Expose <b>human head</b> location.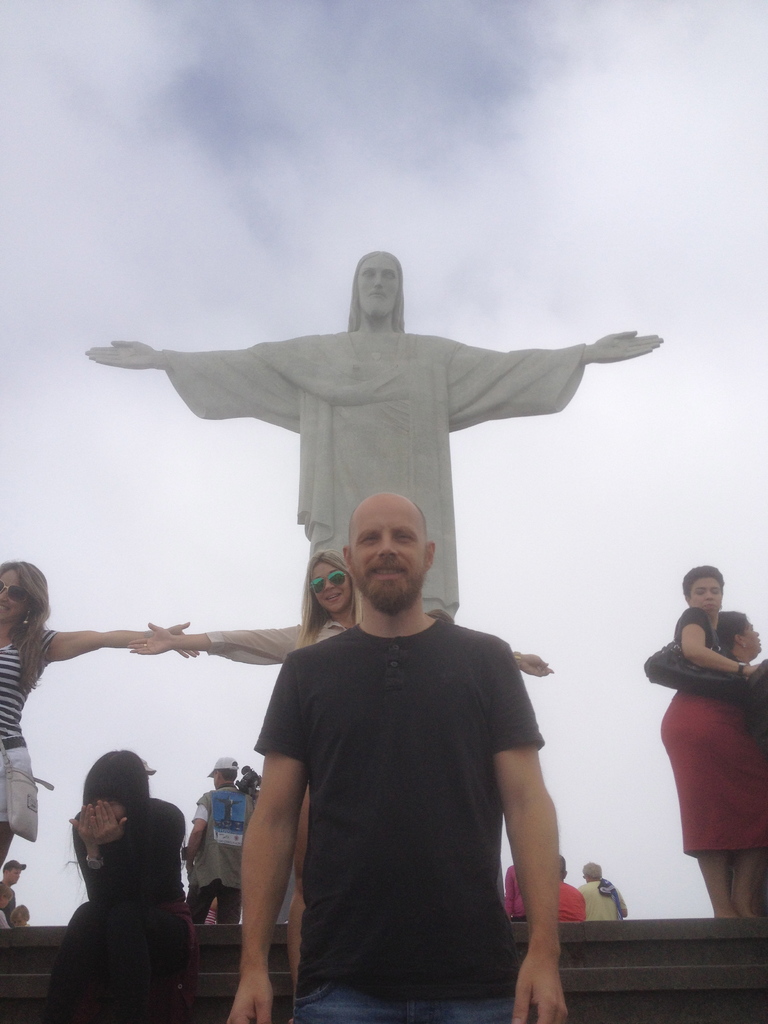
Exposed at (x1=347, y1=249, x2=403, y2=323).
